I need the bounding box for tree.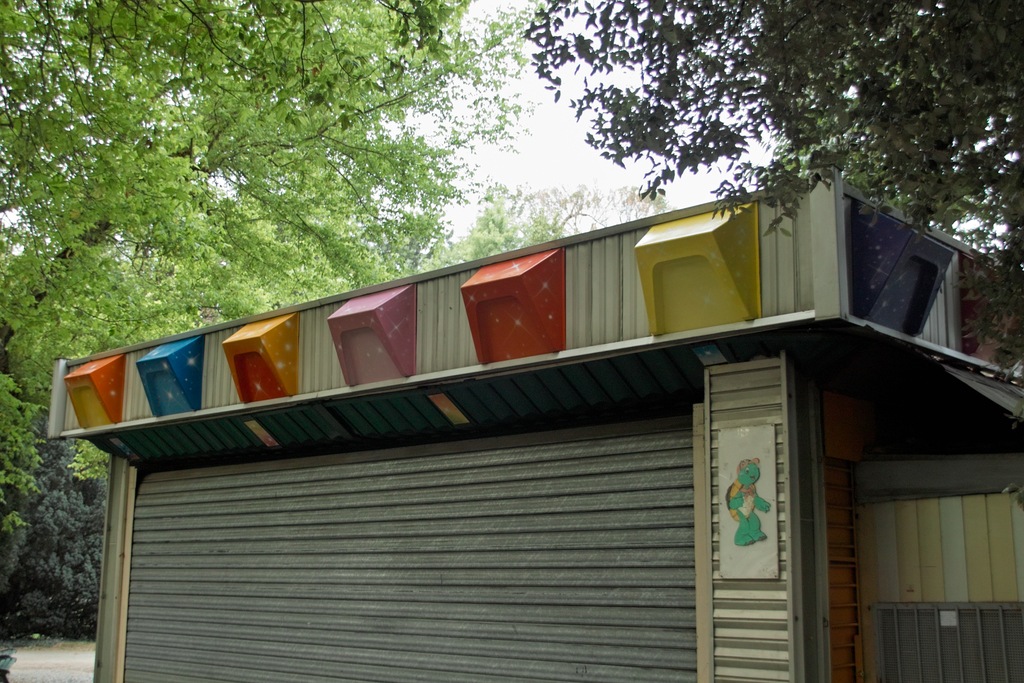
Here it is: bbox=(504, 0, 1023, 372).
